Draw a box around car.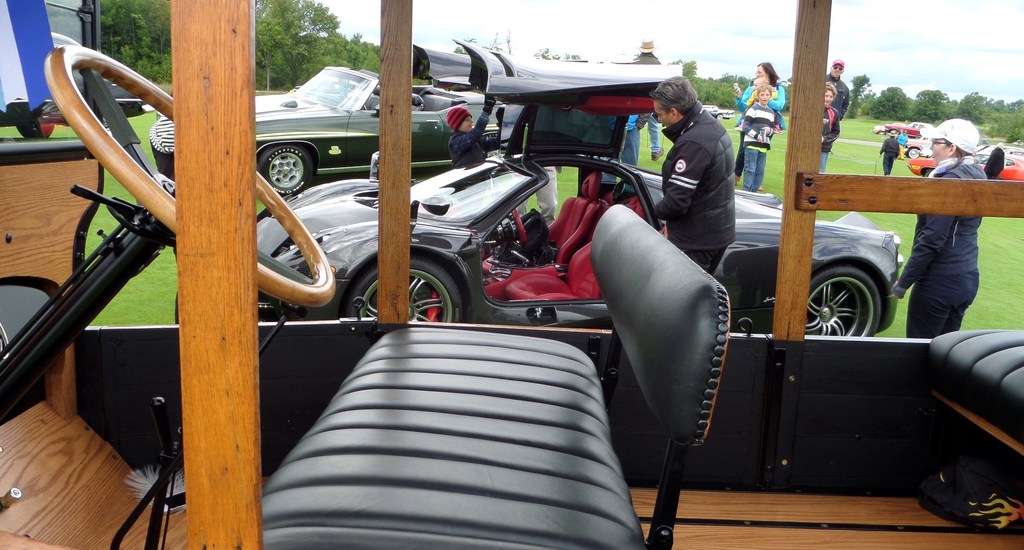
[x1=0, y1=0, x2=1023, y2=549].
